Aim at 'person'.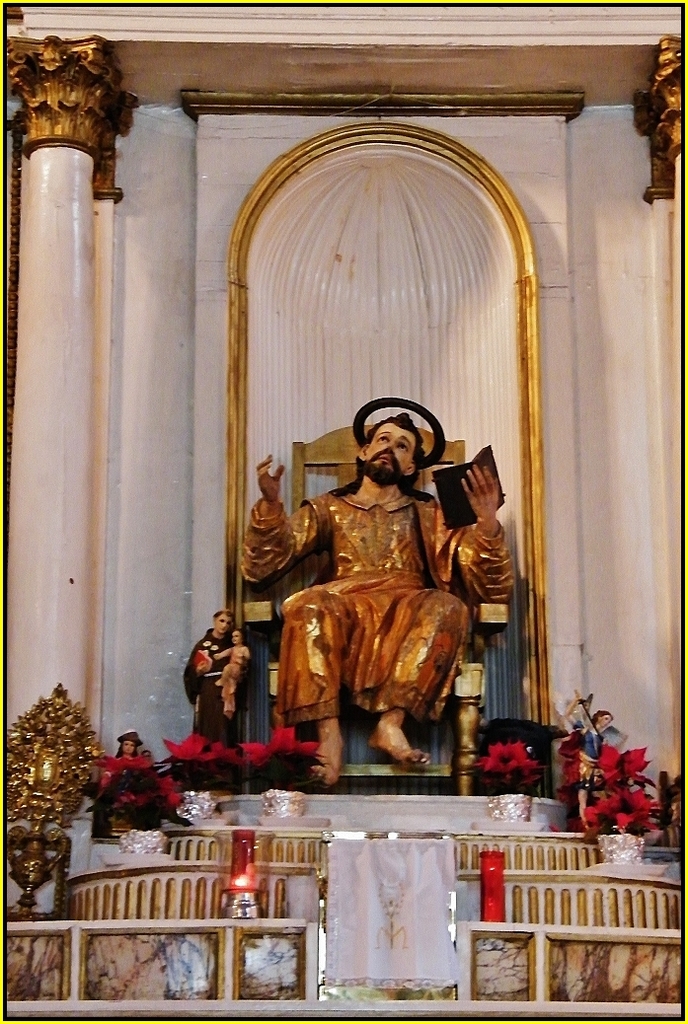
Aimed at (54,717,177,836).
